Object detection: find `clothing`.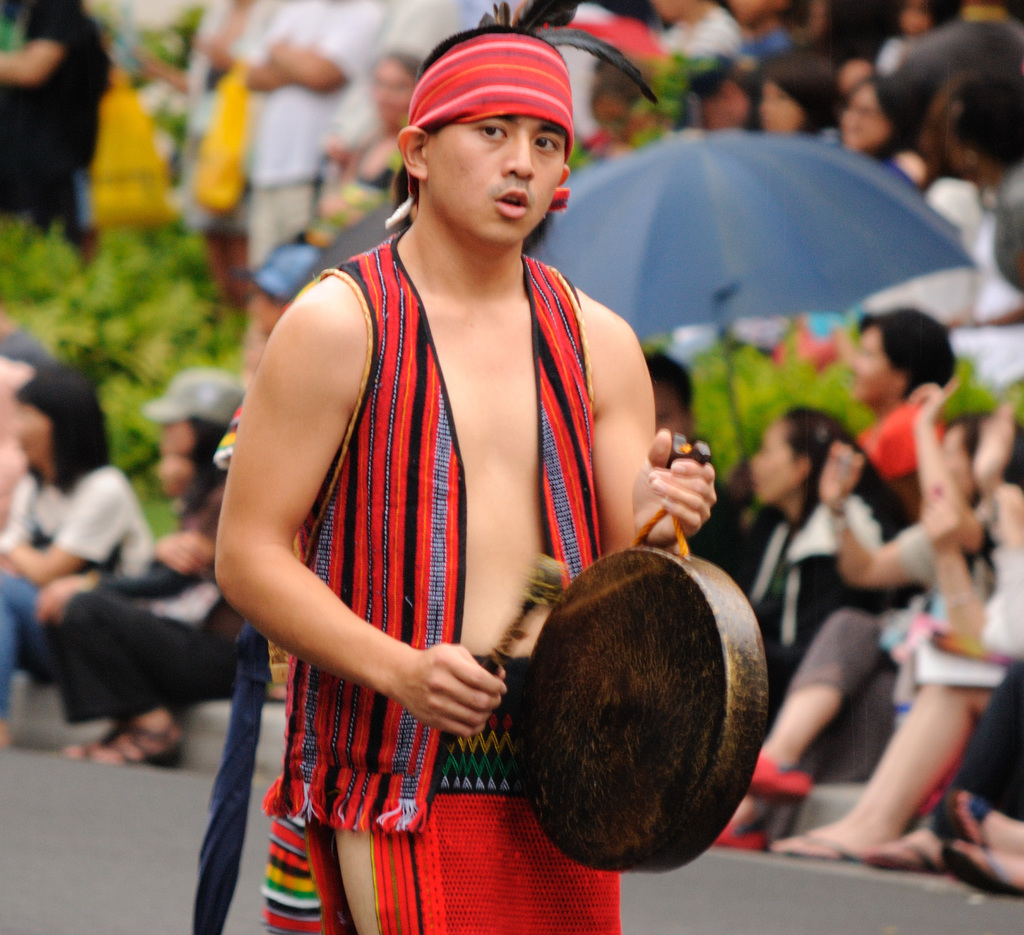
(left=377, top=0, right=446, bottom=64).
